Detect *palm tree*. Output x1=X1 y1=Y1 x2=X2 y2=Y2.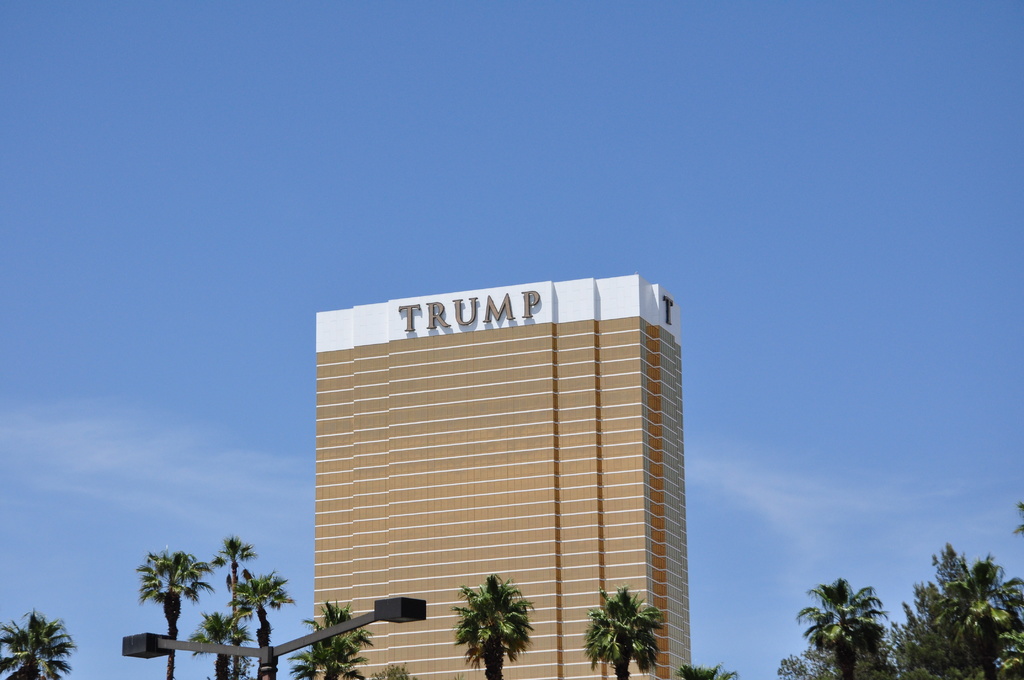
x1=578 y1=583 x2=657 y2=679.
